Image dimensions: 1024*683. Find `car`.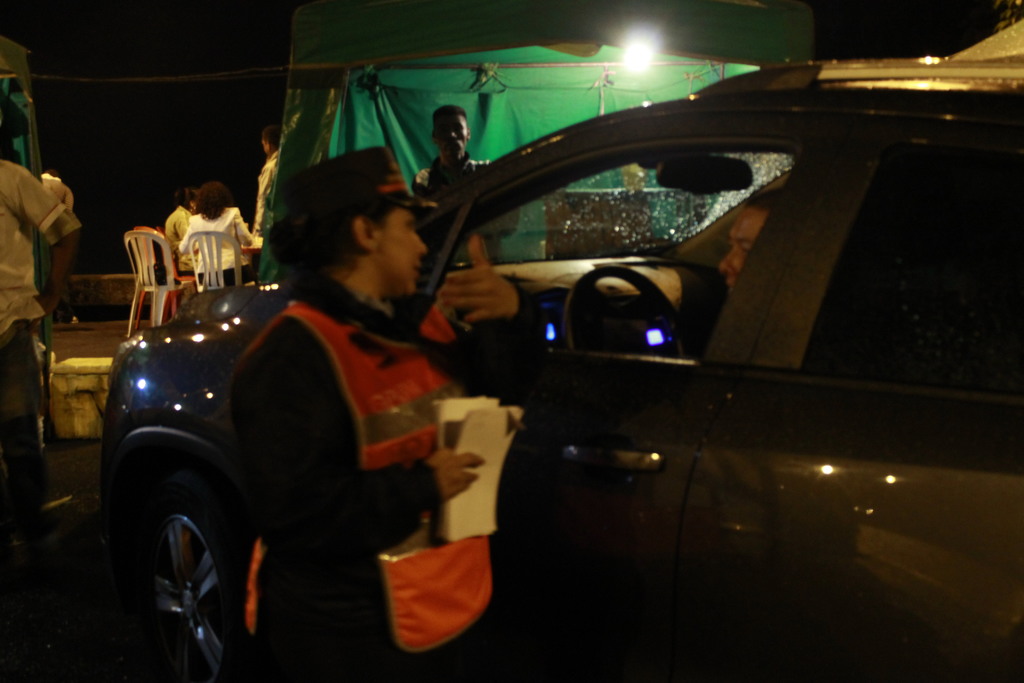
(left=318, top=8, right=986, bottom=665).
